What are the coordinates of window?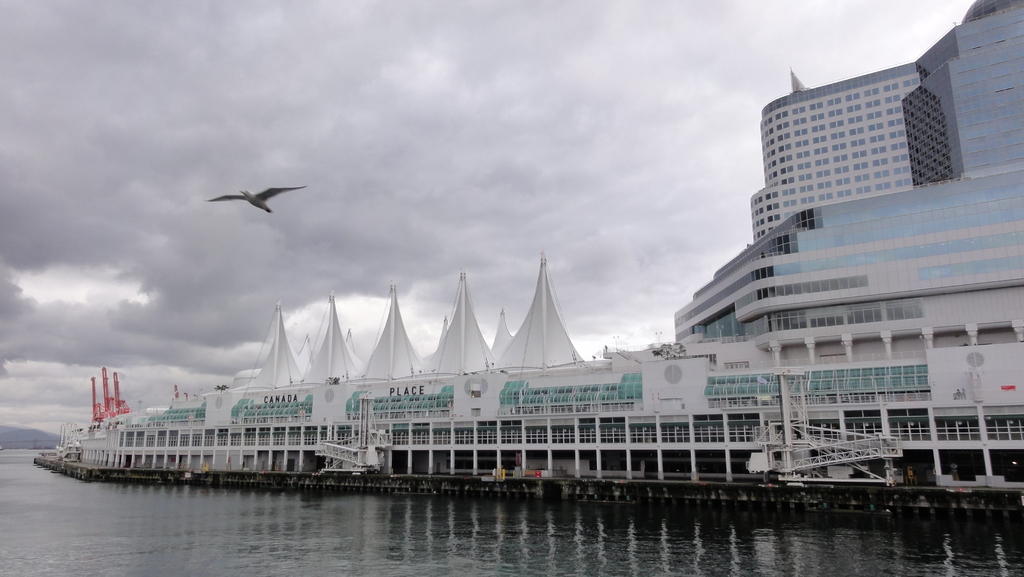
<box>892,164,909,175</box>.
